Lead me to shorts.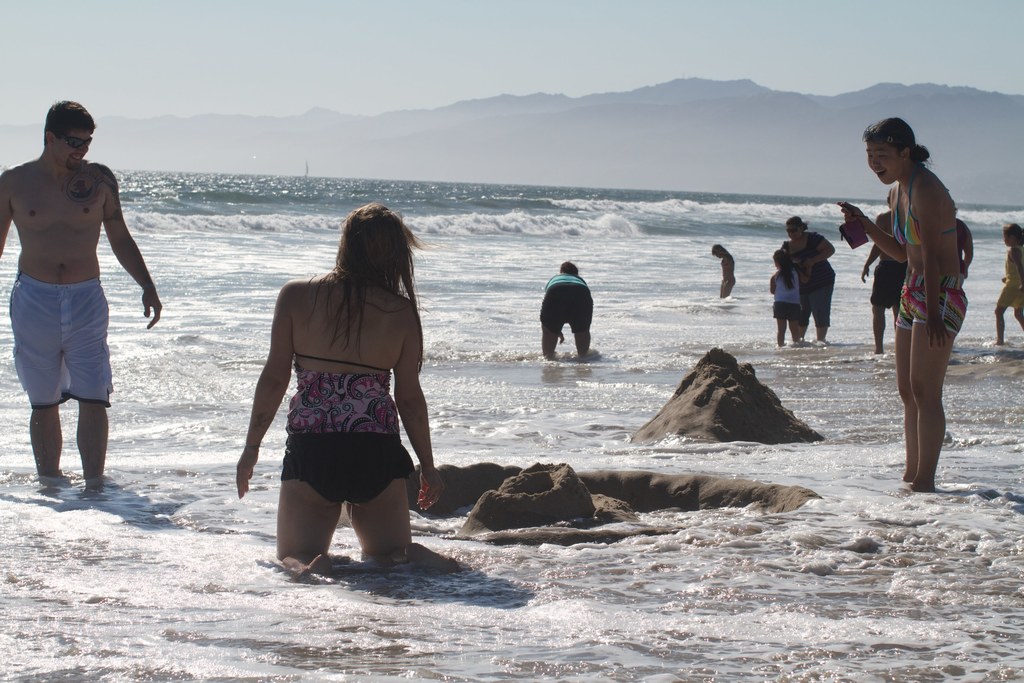
Lead to BBox(895, 279, 971, 332).
